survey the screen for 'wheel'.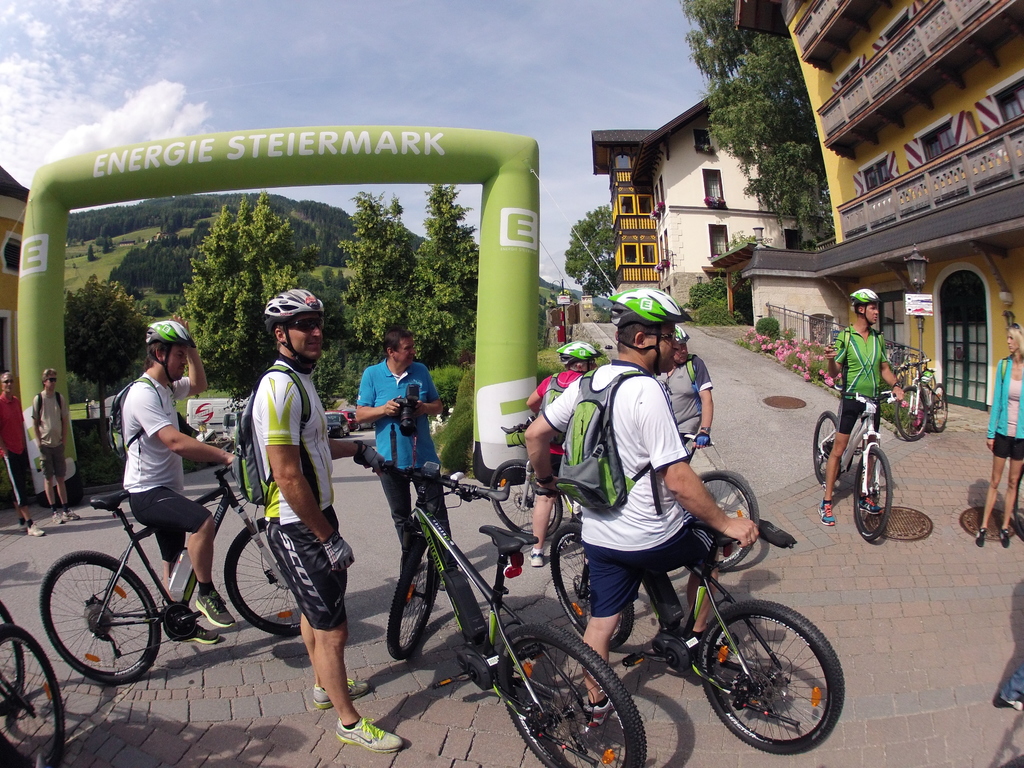
Survey found: l=38, t=555, r=152, b=679.
